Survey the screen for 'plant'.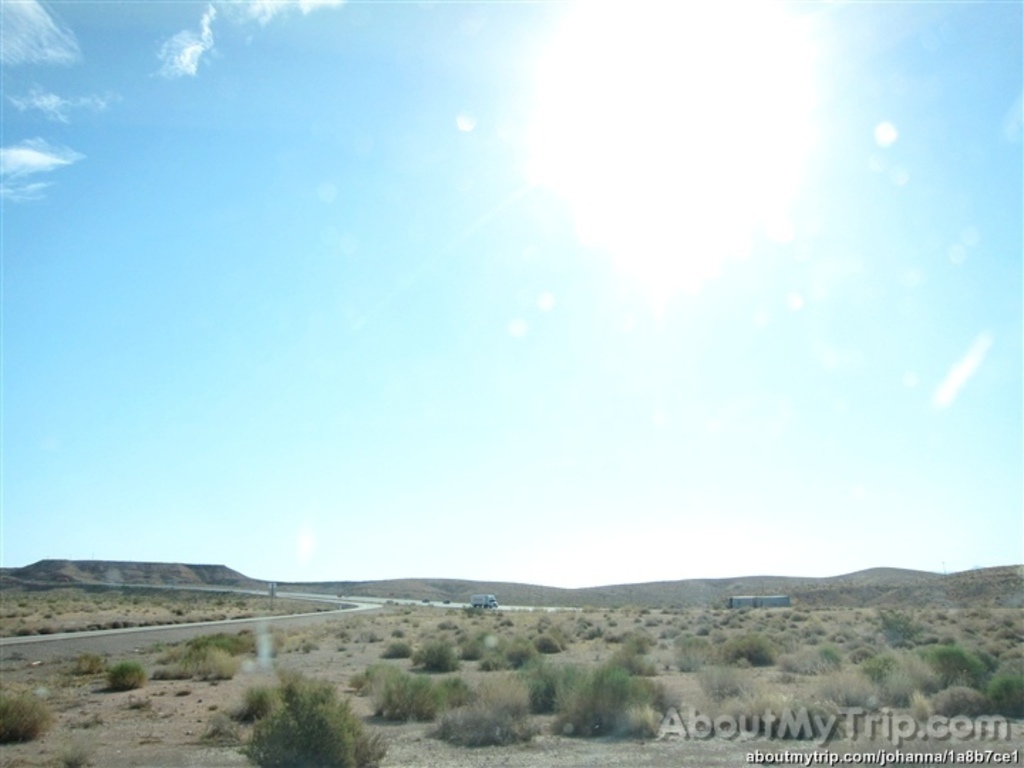
Survey found: [left=210, top=649, right=387, bottom=767].
